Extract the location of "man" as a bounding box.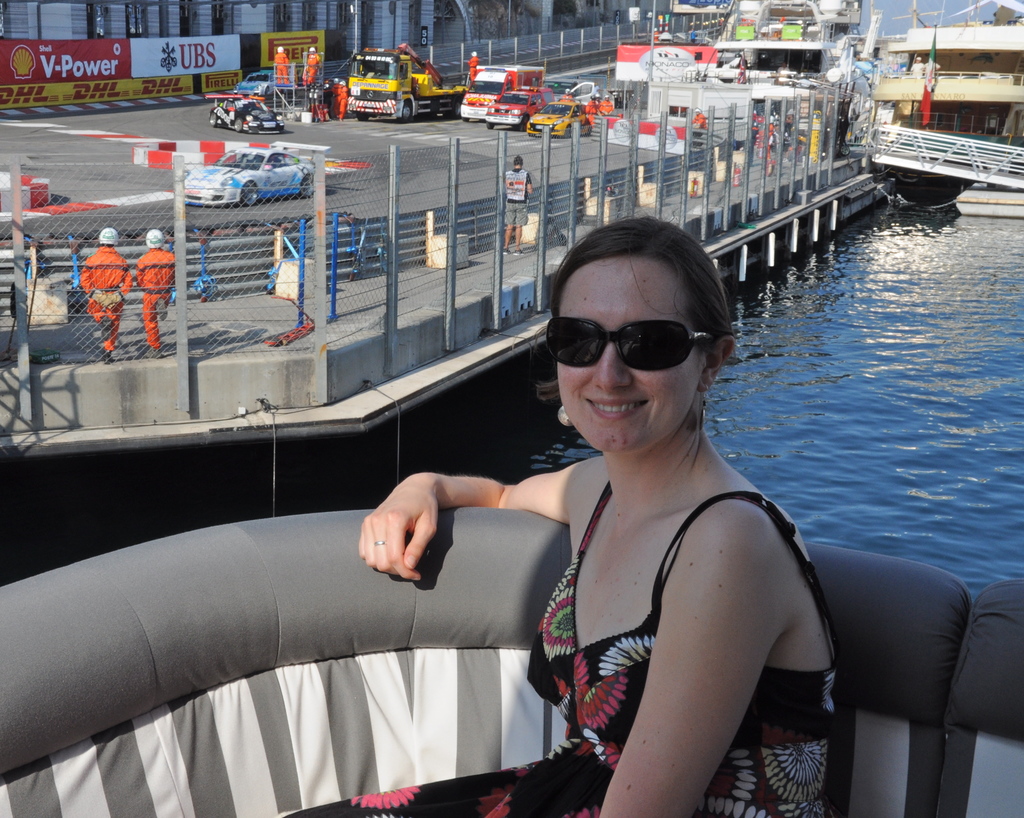
<bbox>585, 90, 597, 123</bbox>.
